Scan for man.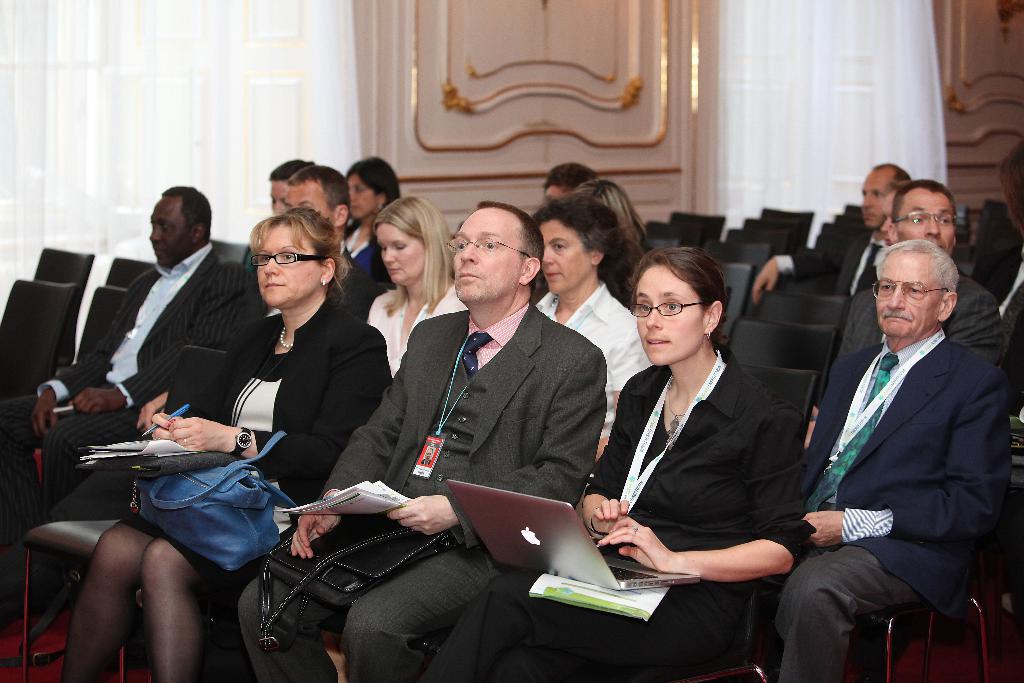
Scan result: pyautogui.locateOnScreen(741, 158, 918, 313).
